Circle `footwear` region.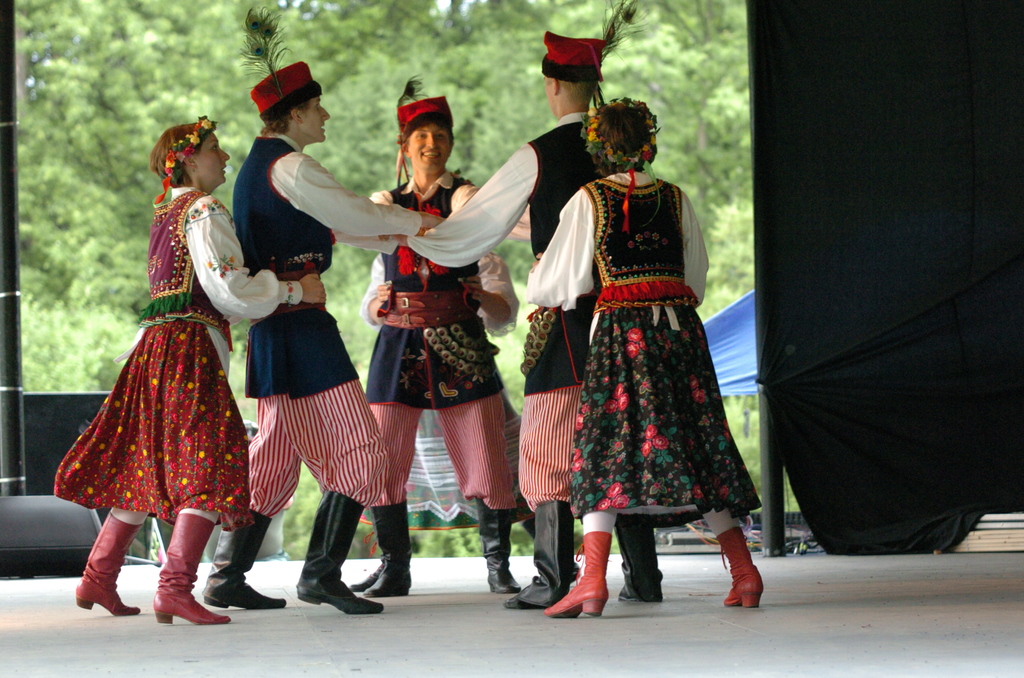
Region: bbox=[537, 533, 612, 615].
